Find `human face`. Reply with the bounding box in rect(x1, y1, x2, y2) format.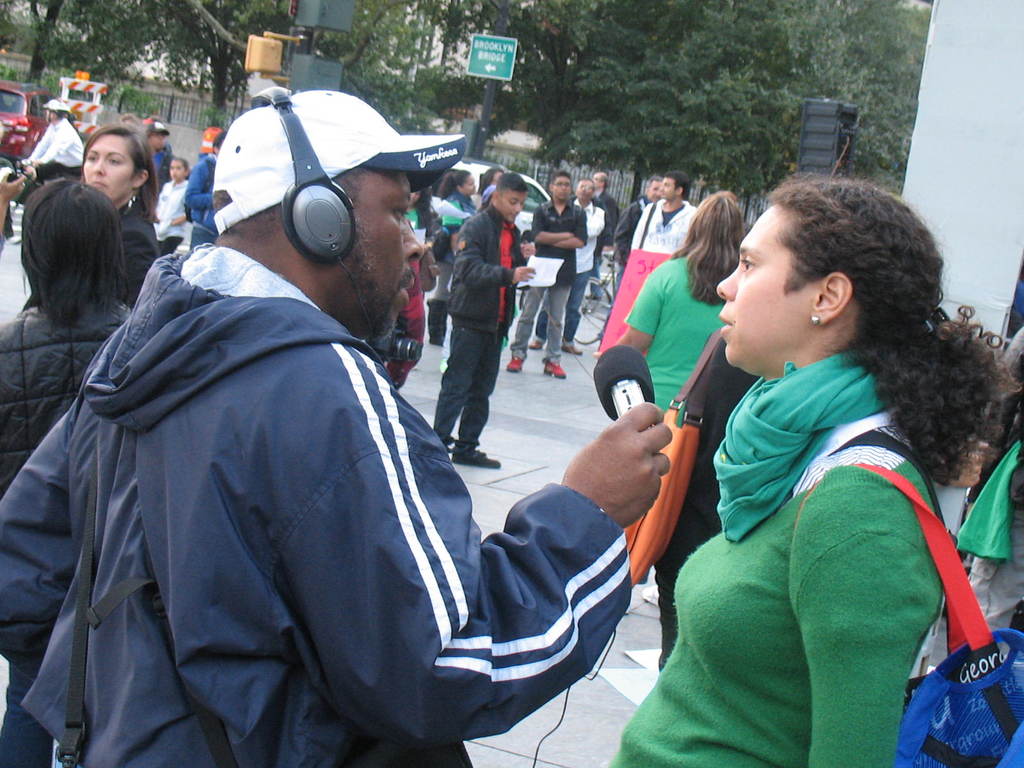
rect(504, 188, 527, 220).
